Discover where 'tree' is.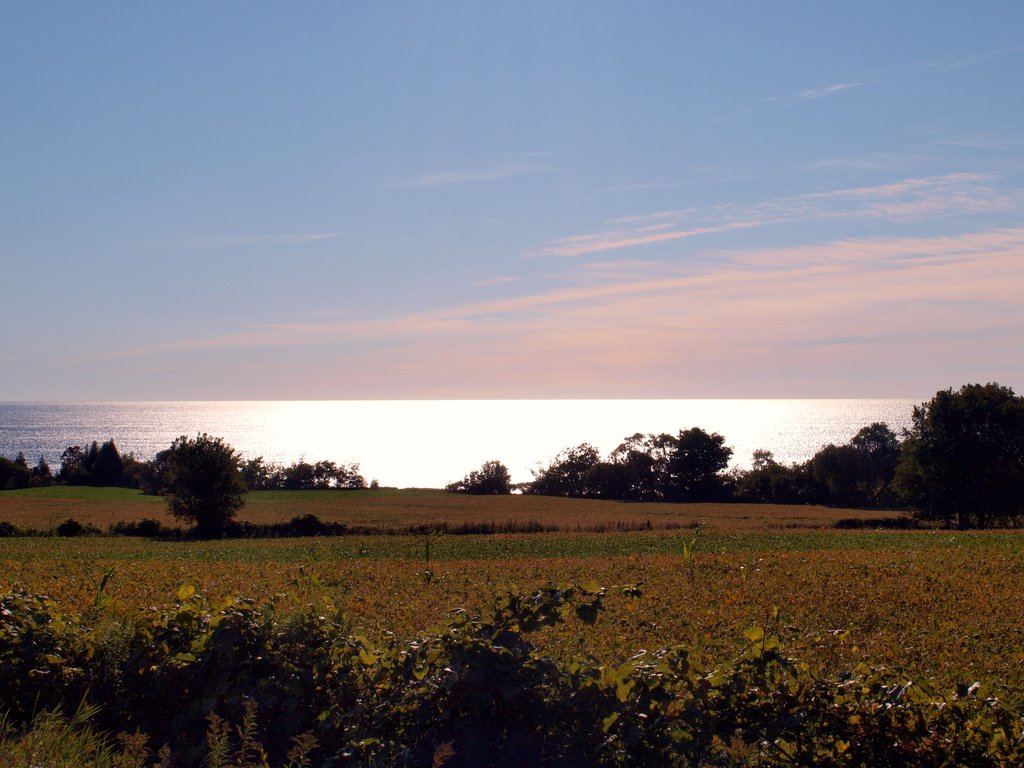
Discovered at locate(900, 399, 931, 438).
